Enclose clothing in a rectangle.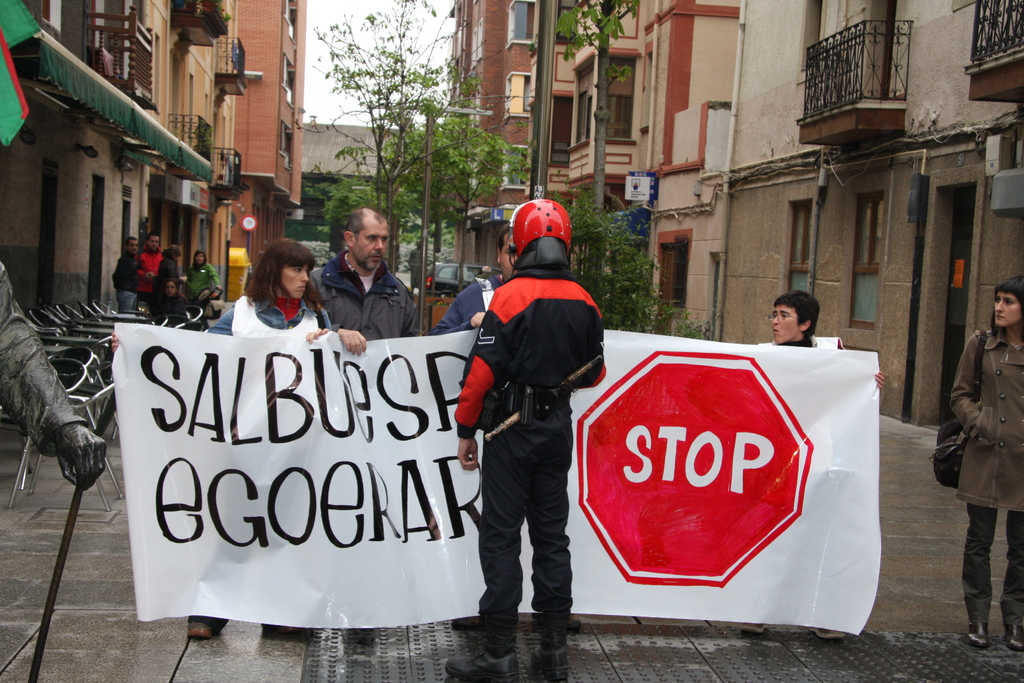
(left=453, top=269, right=609, bottom=645).
